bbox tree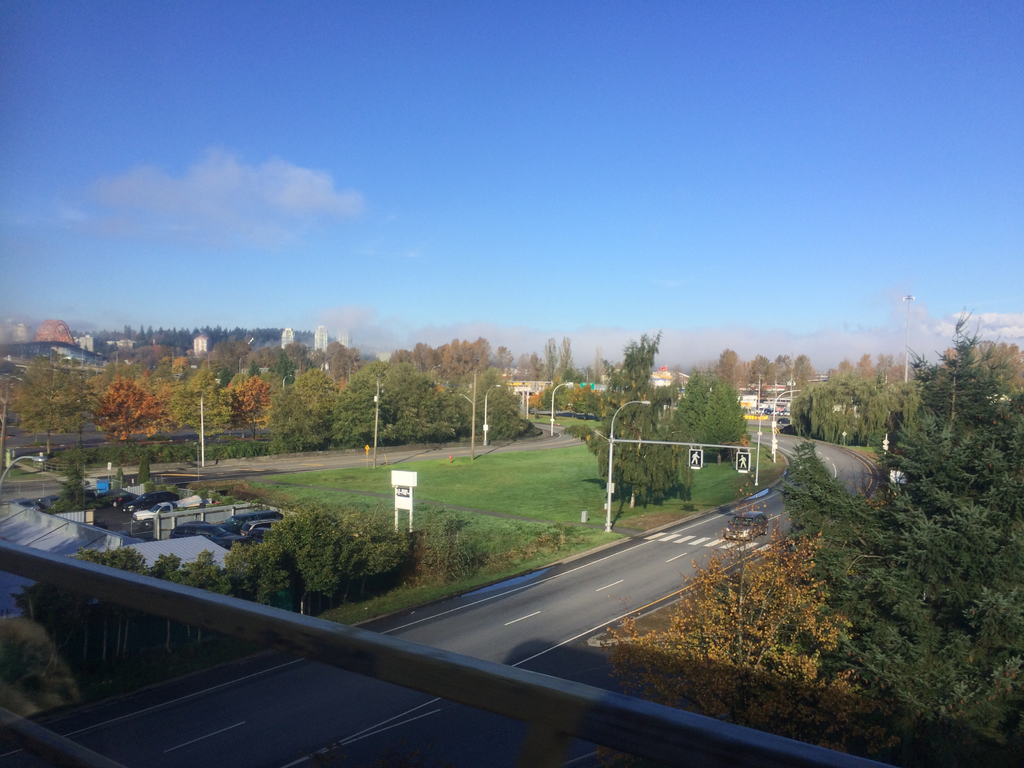
<region>888, 283, 1014, 636</region>
